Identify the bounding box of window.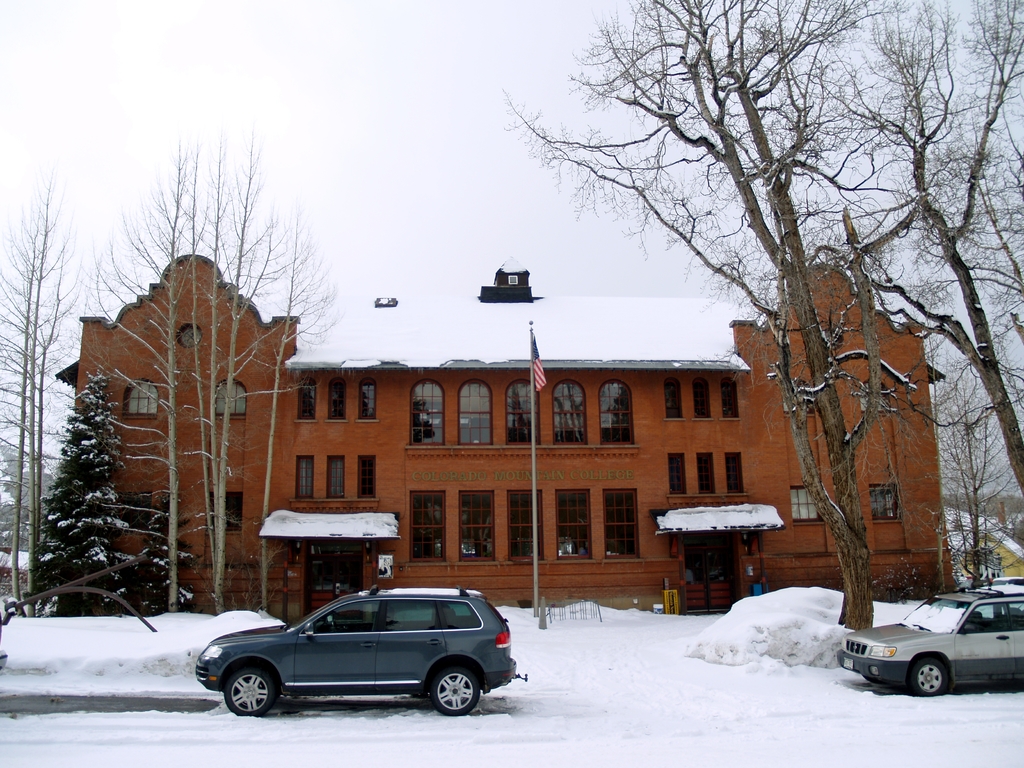
659/382/682/422.
